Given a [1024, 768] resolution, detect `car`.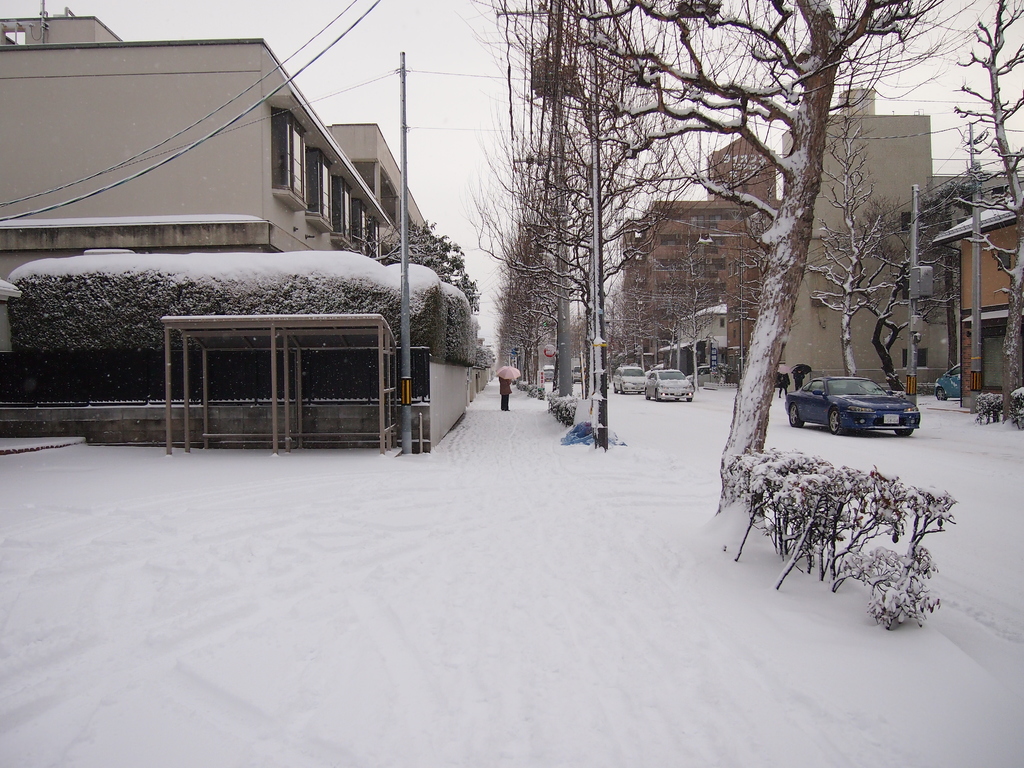
(left=784, top=374, right=920, bottom=436).
